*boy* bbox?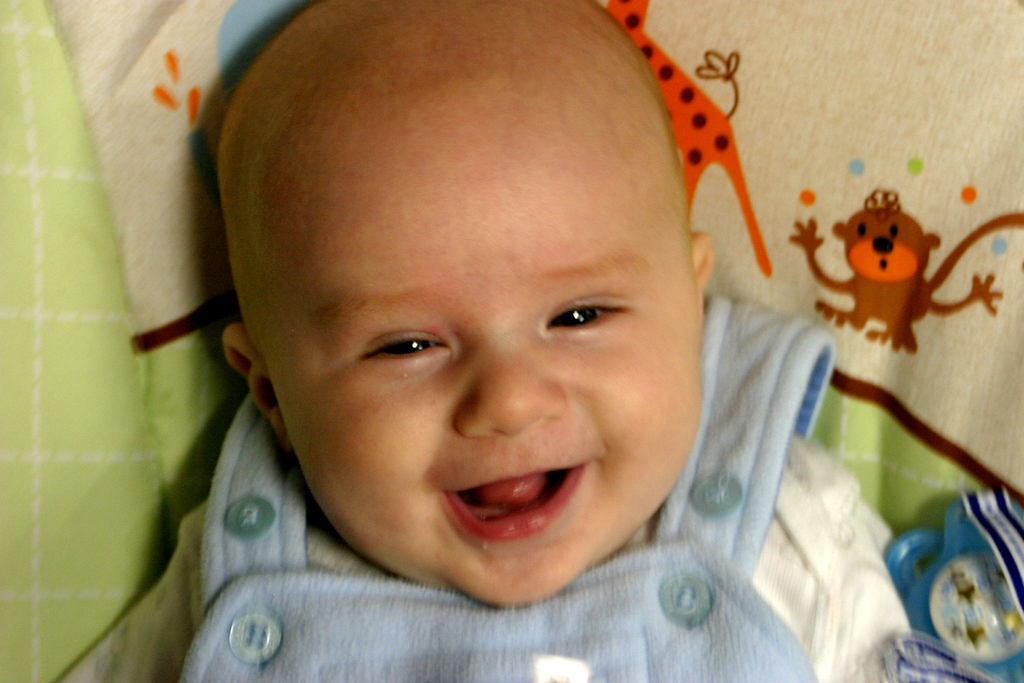
crop(81, 19, 867, 658)
